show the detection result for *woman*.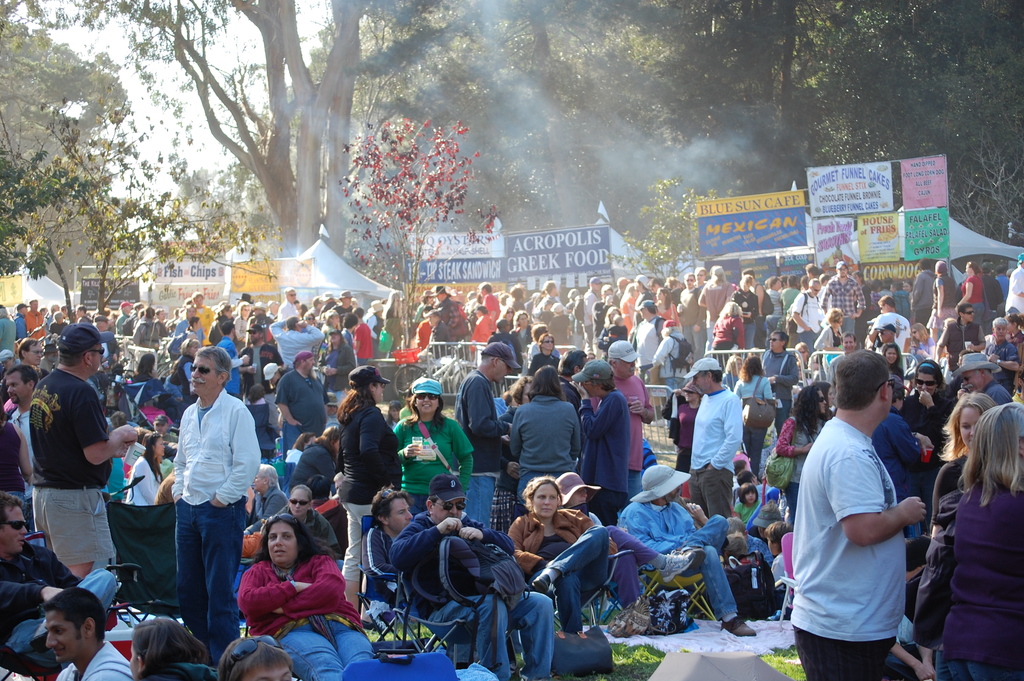
(left=881, top=343, right=906, bottom=380).
